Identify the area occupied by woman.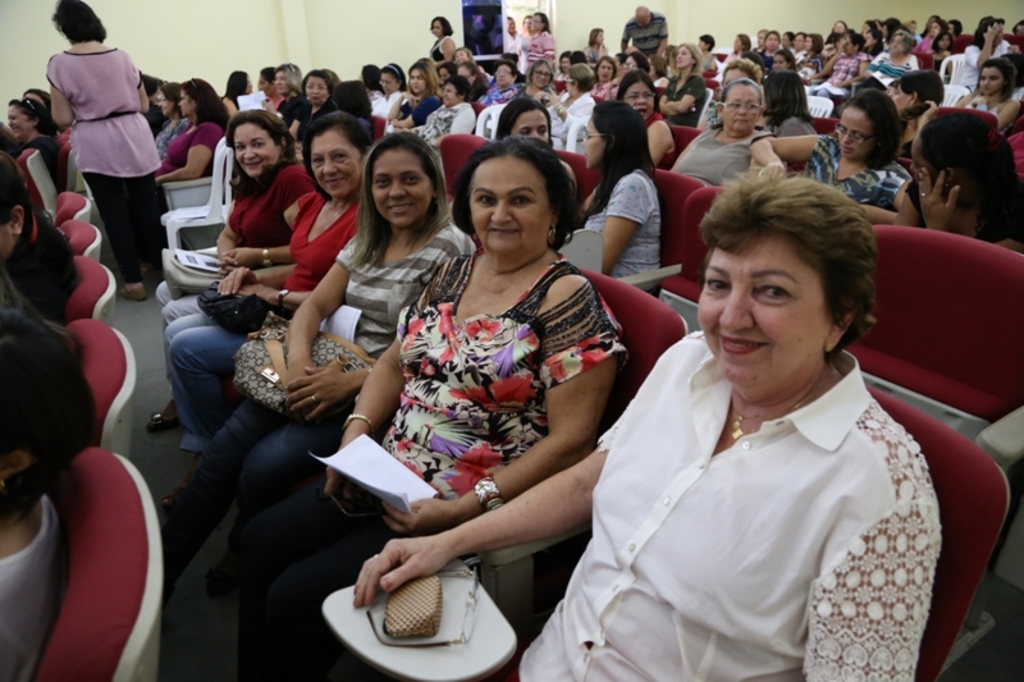
Area: [left=867, top=32, right=914, bottom=91].
